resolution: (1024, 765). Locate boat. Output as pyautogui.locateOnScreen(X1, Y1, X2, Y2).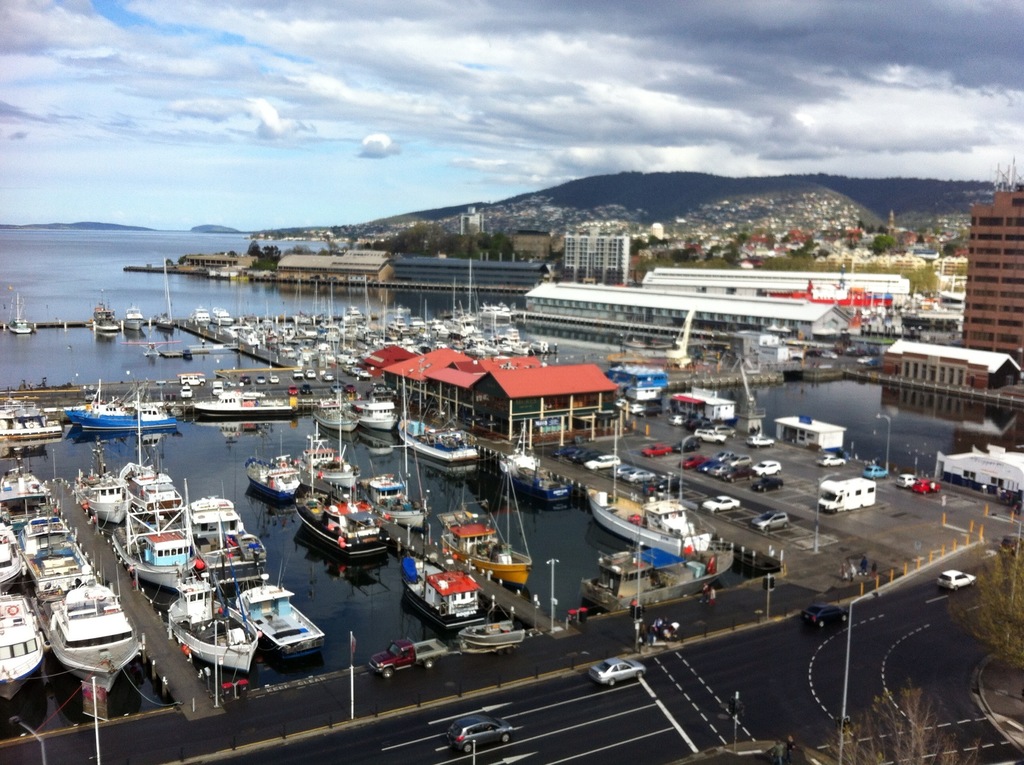
pyautogui.locateOnScreen(296, 394, 361, 494).
